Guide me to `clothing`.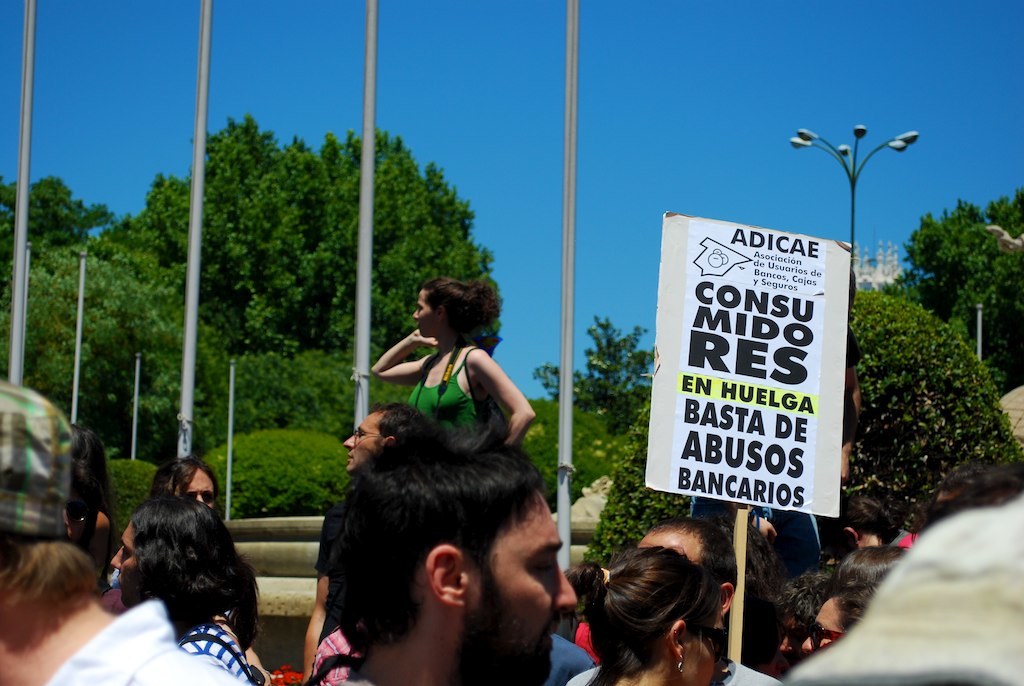
Guidance: detection(492, 615, 585, 685).
